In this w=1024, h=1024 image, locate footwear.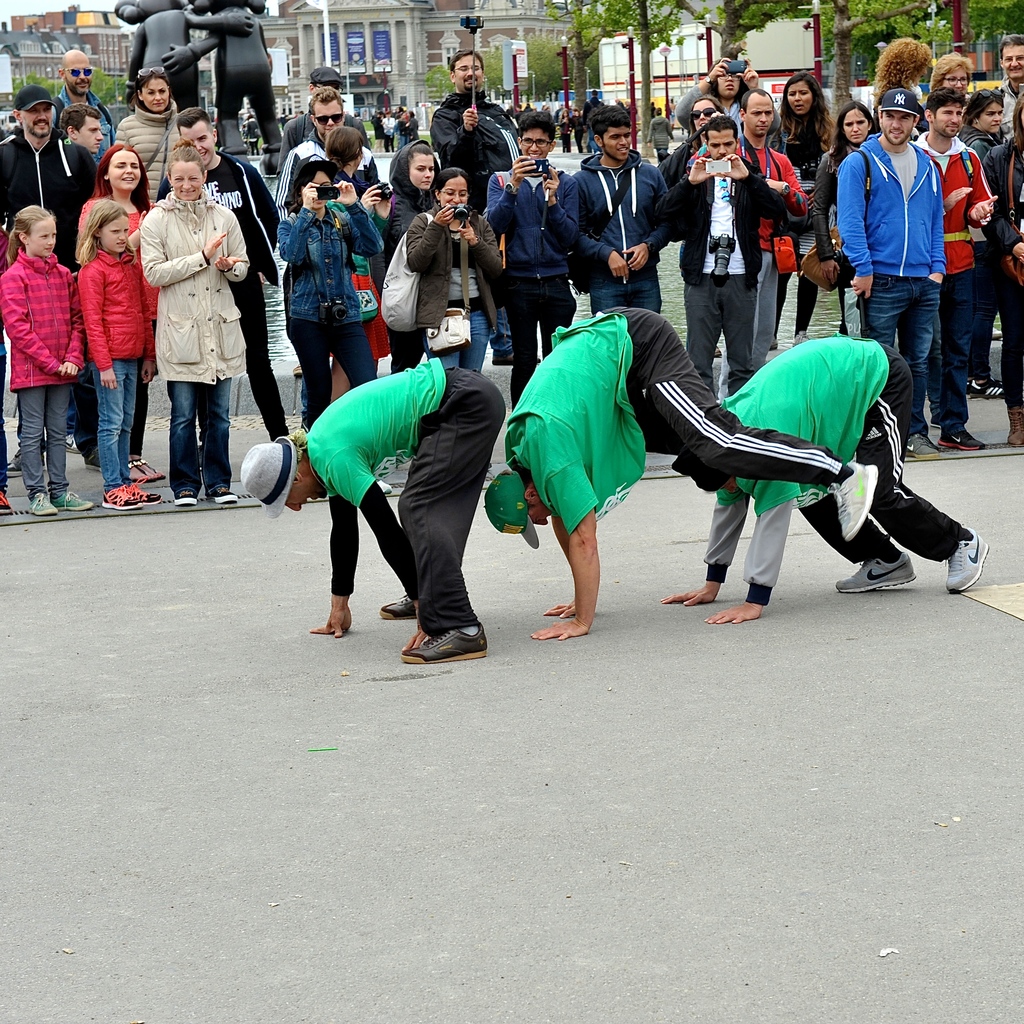
Bounding box: x1=968, y1=378, x2=1005, y2=397.
